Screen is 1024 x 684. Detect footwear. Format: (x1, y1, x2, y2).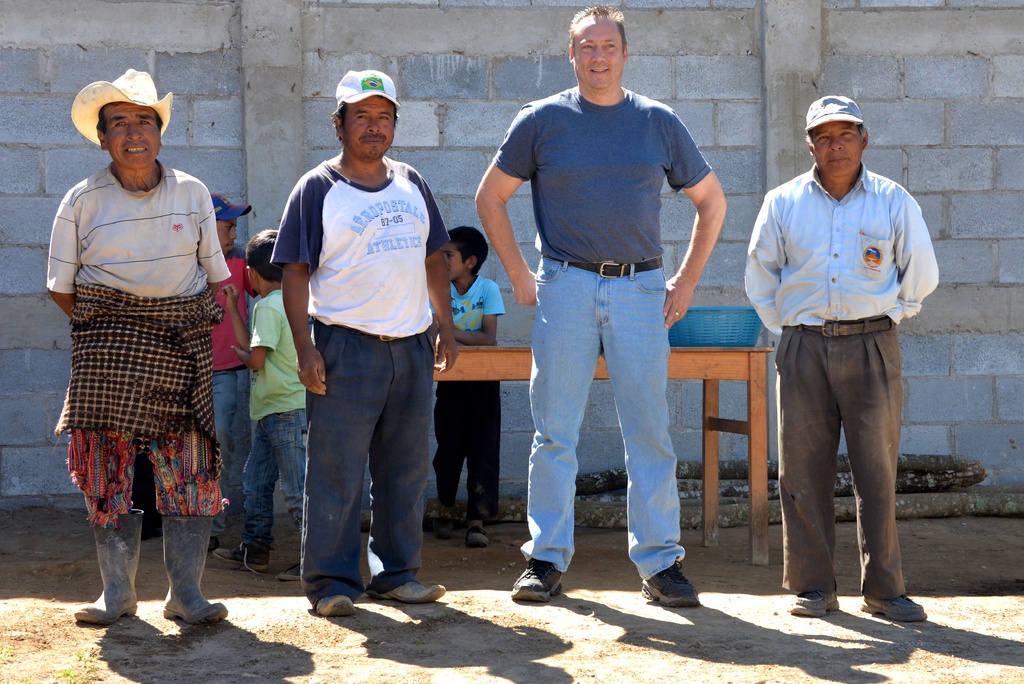
(465, 527, 486, 547).
